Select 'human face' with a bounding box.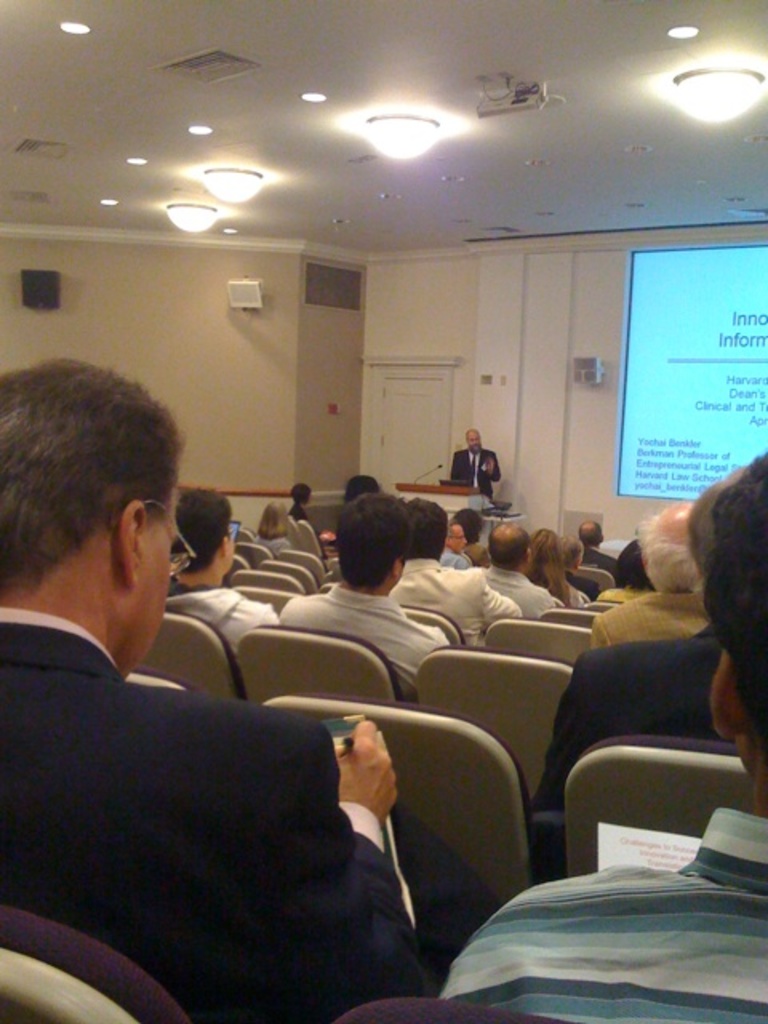
[x1=448, y1=523, x2=469, y2=555].
